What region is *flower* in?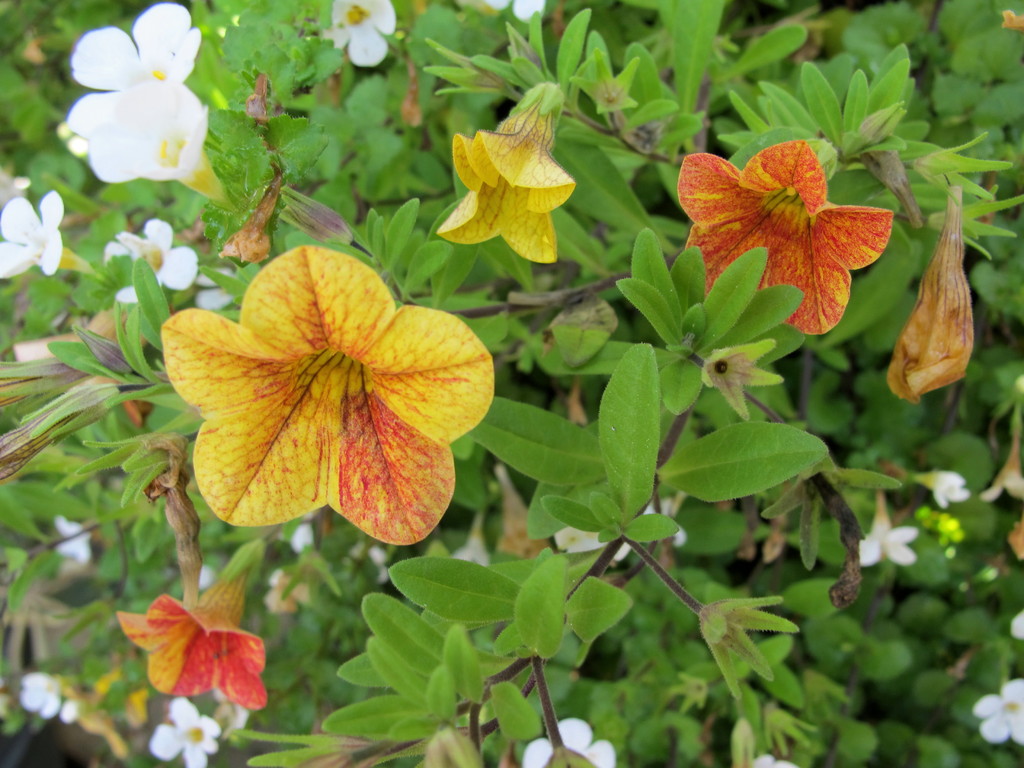
<box>551,498,680,572</box>.
